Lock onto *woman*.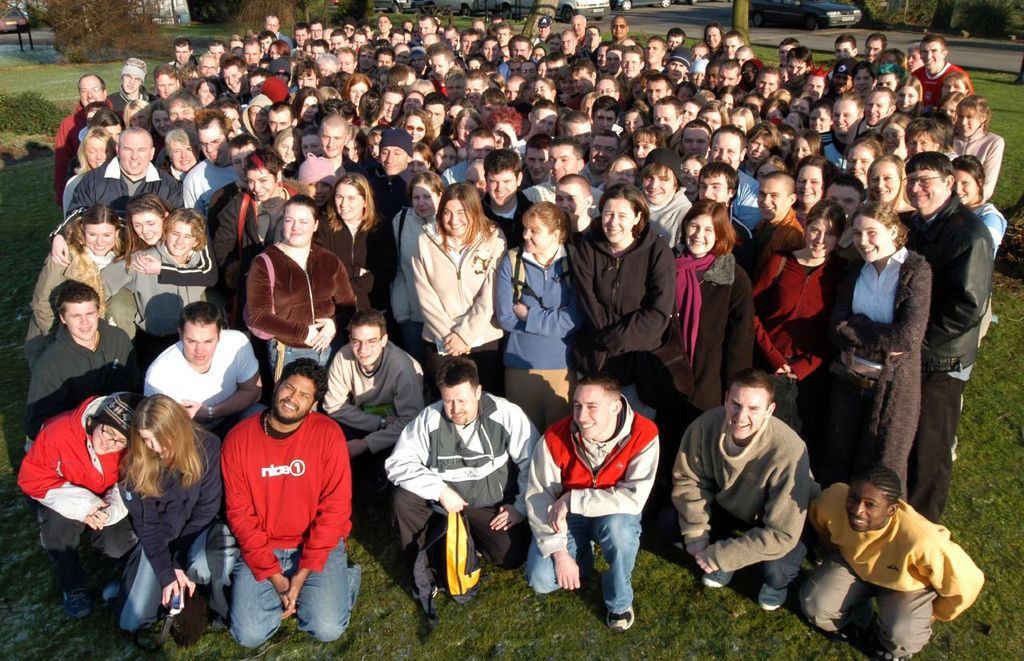
Locked: (93, 373, 195, 660).
